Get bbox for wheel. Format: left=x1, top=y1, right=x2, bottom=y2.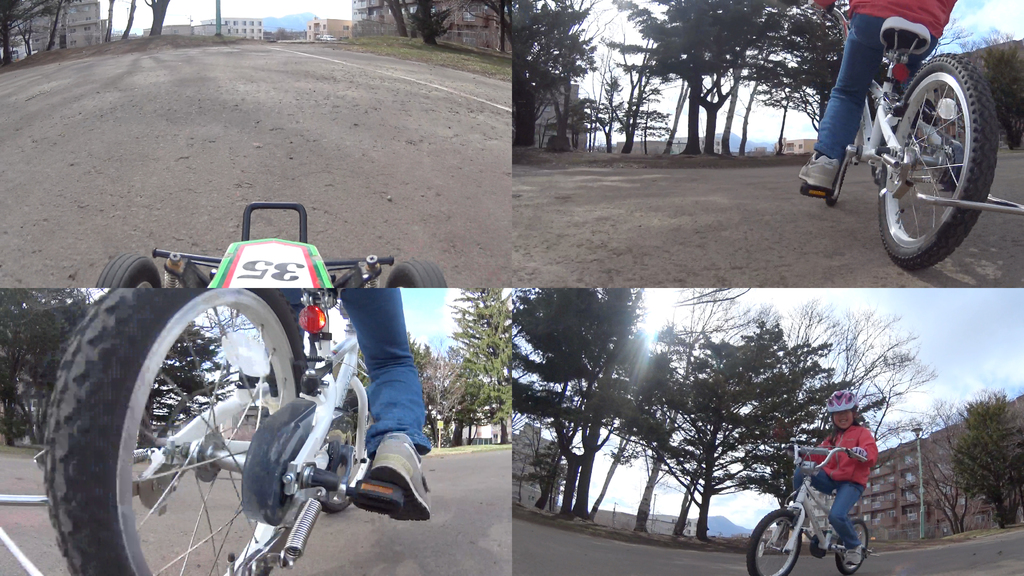
left=835, top=517, right=869, bottom=575.
